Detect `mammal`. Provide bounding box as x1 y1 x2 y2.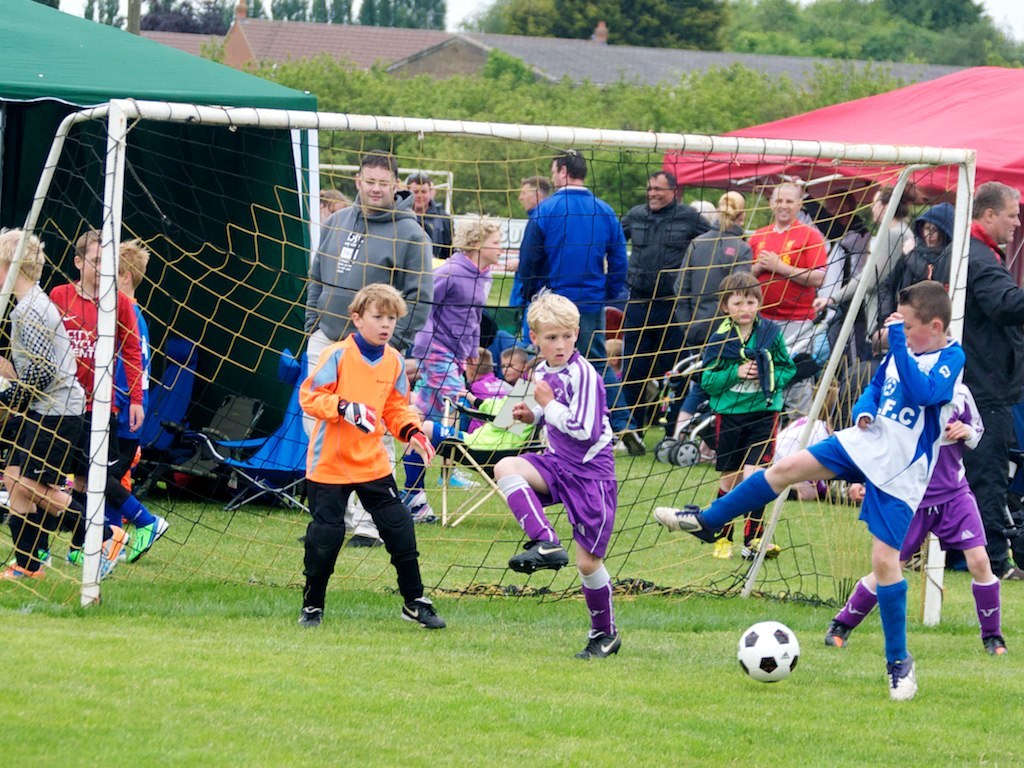
695 276 788 559.
